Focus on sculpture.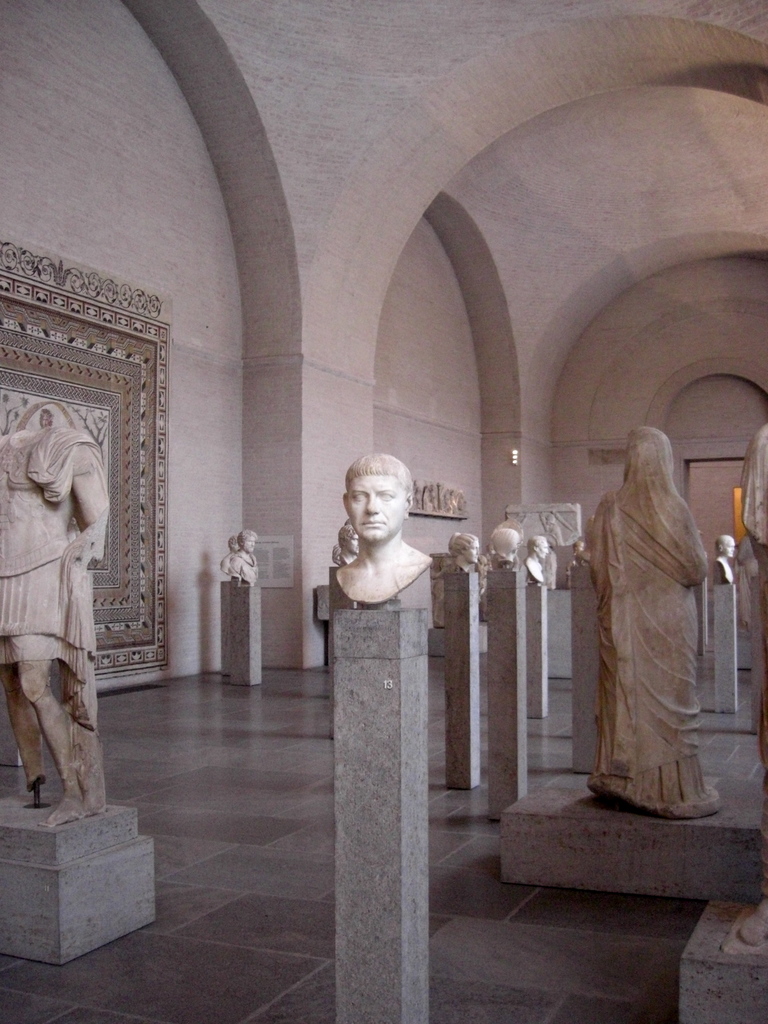
Focused at region(236, 527, 258, 582).
